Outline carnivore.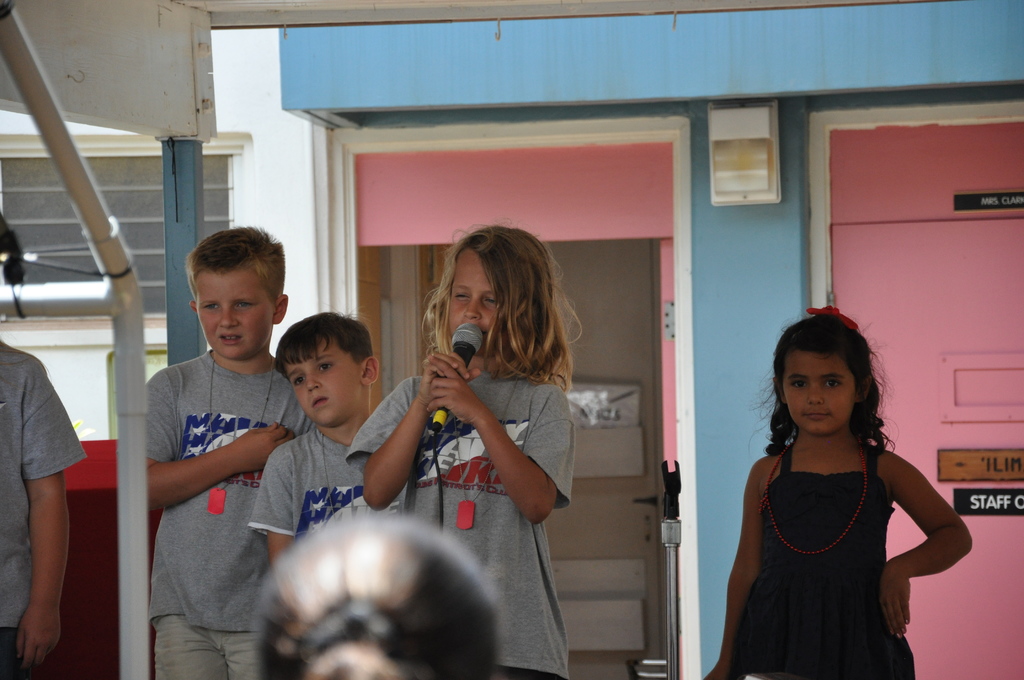
Outline: {"x1": 253, "y1": 515, "x2": 499, "y2": 679}.
